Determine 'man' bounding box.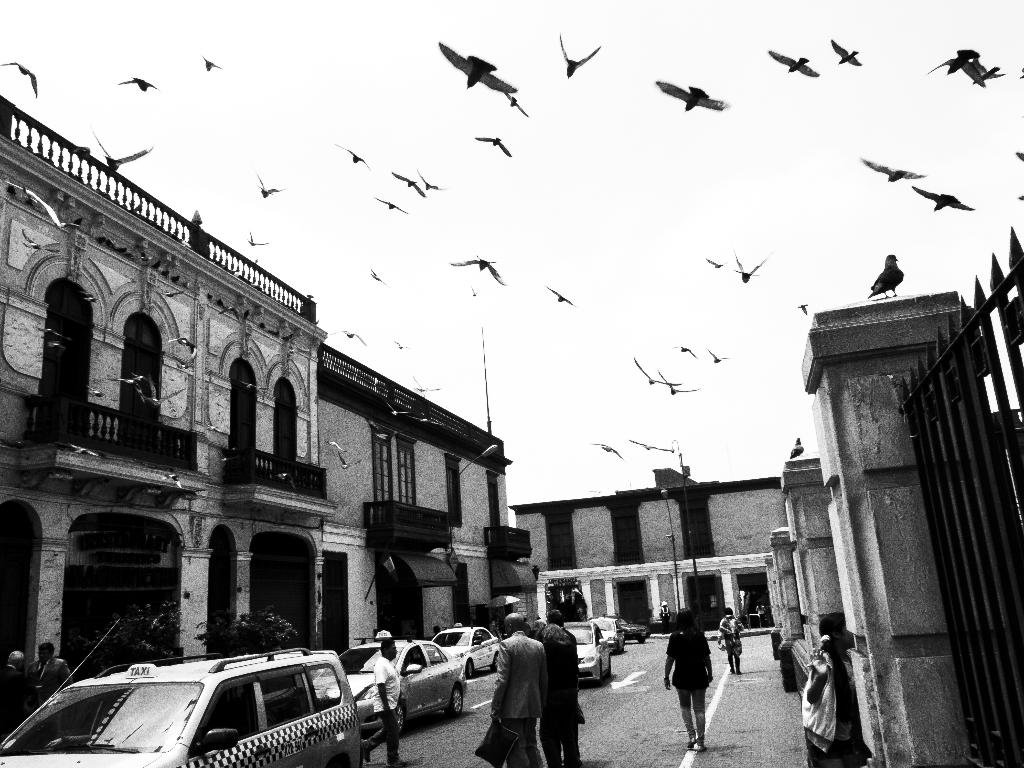
Determined: l=653, t=598, r=676, b=633.
